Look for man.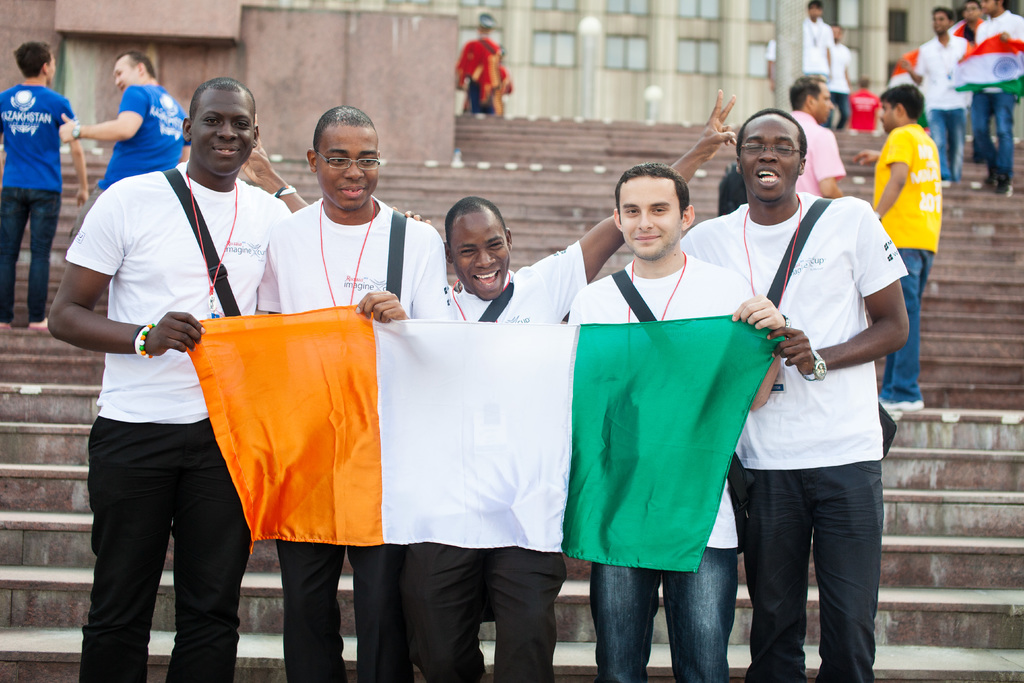
Found: <bbox>47, 71, 296, 682</bbox>.
